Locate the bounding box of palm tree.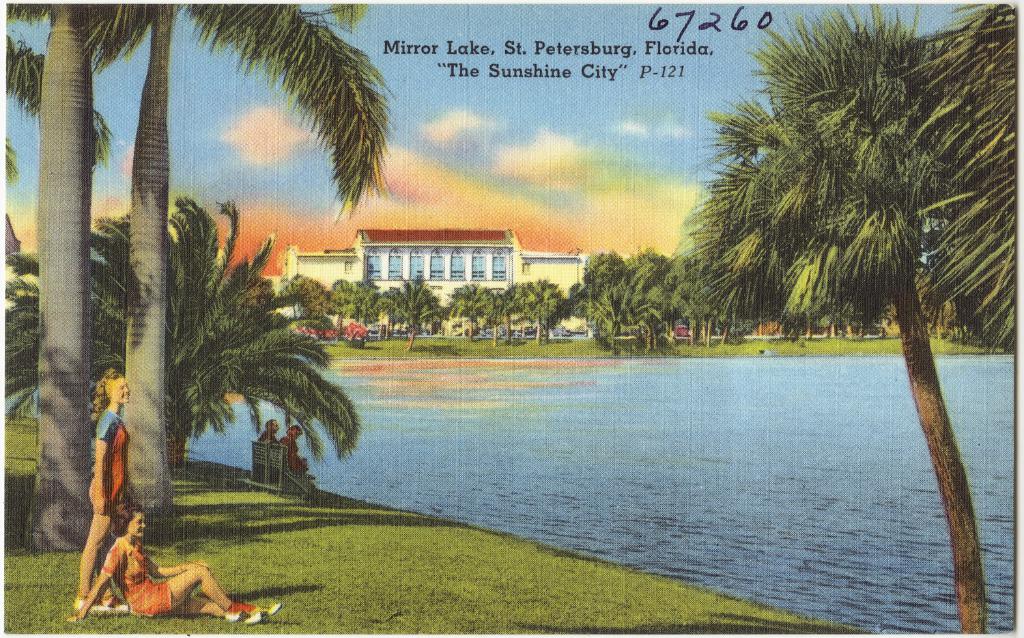
Bounding box: [left=0, top=0, right=141, bottom=551].
